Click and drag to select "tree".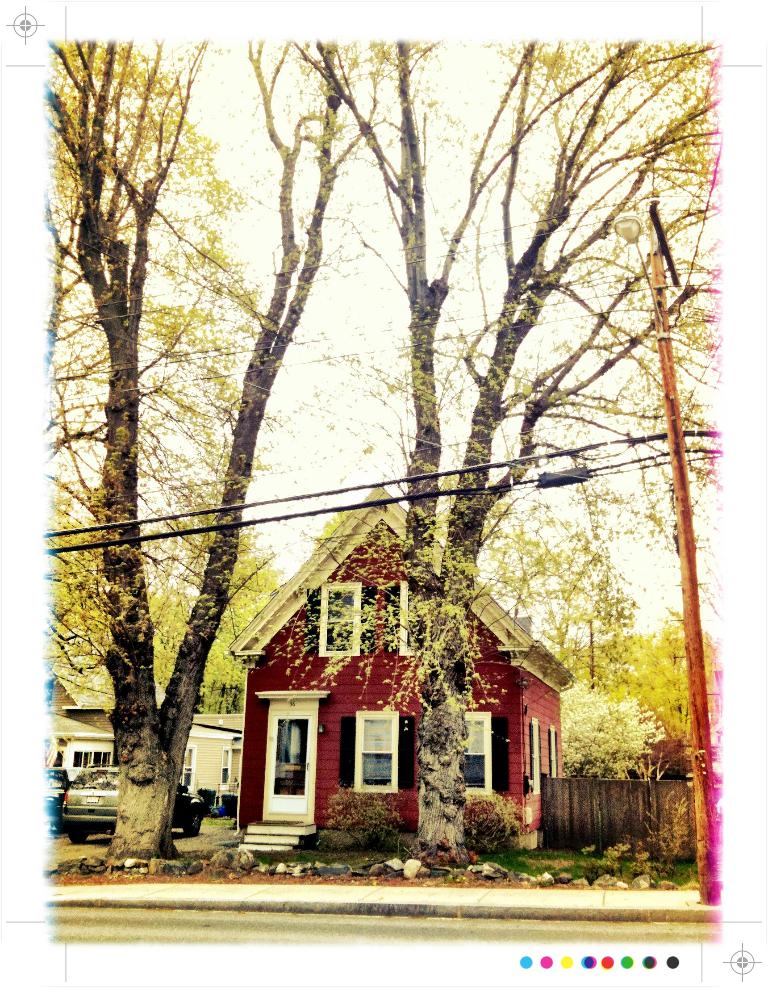
Selection: 36 38 400 860.
